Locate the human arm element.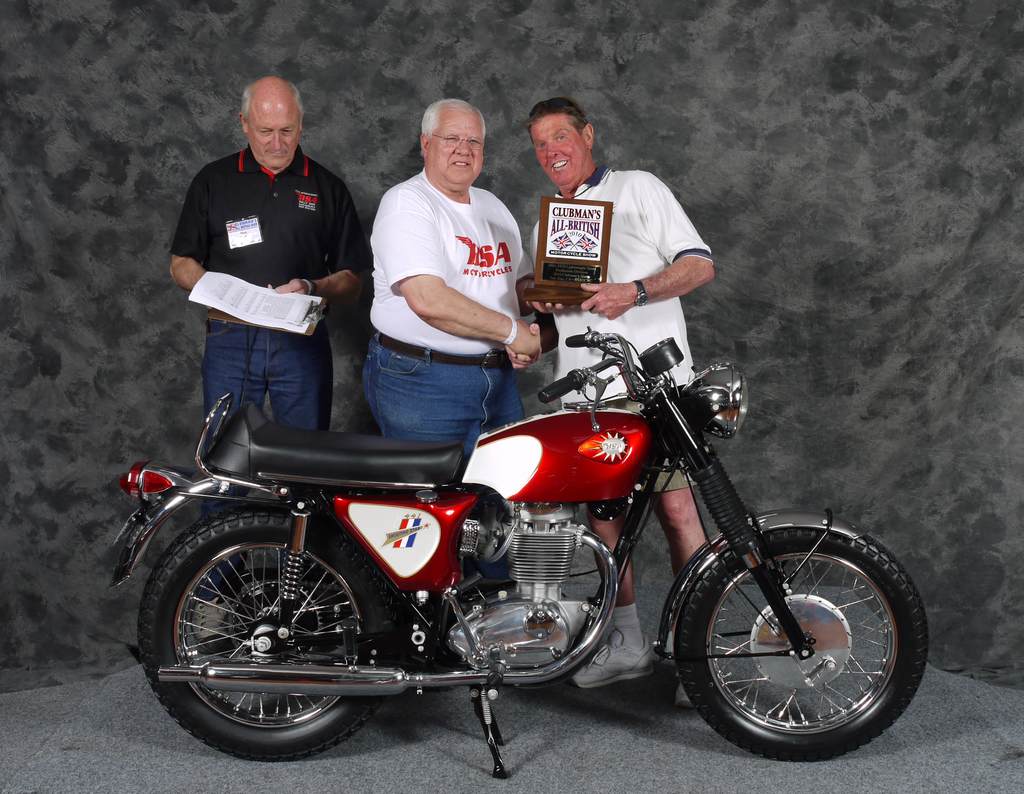
Element bbox: box=[272, 163, 381, 315].
